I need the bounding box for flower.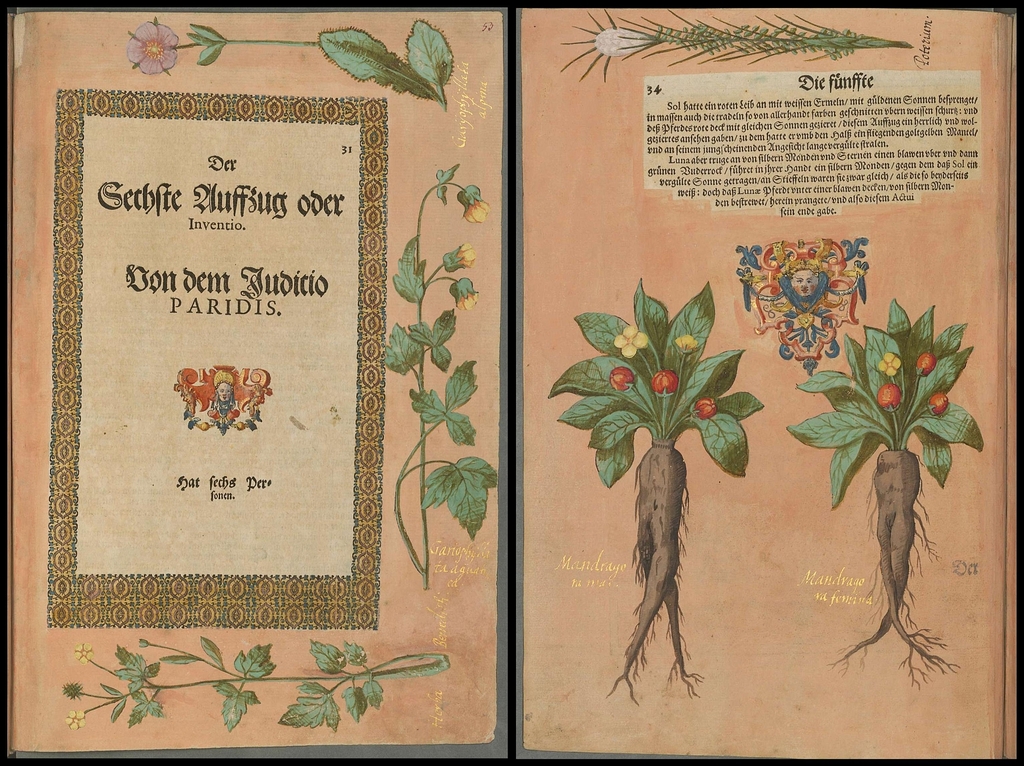
Here it is: rect(554, 8, 657, 85).
